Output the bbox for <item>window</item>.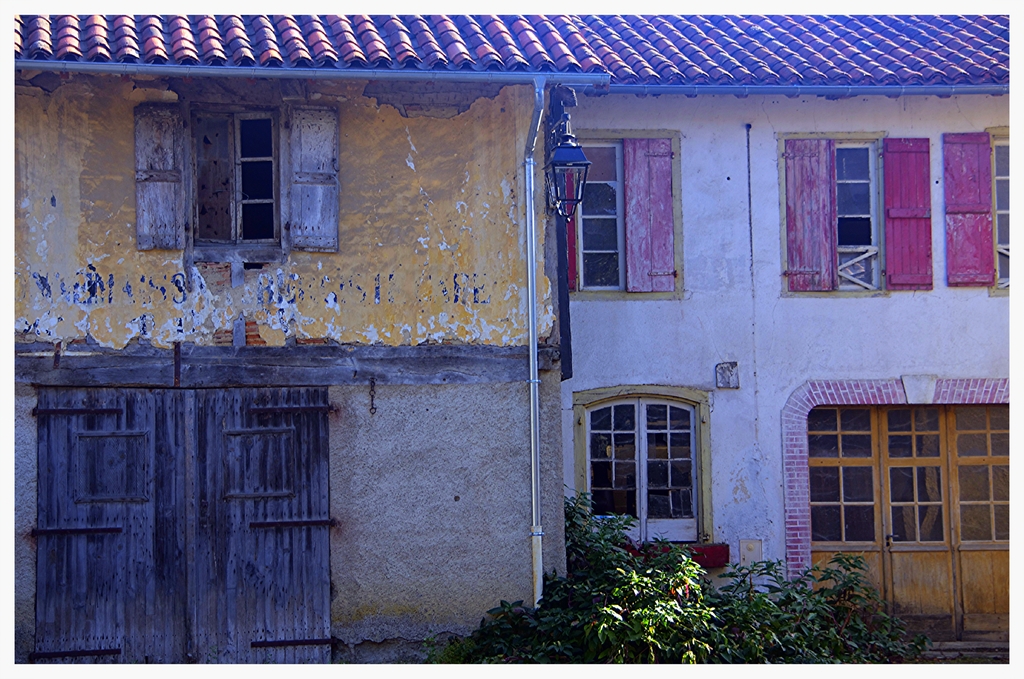
bbox=[149, 74, 305, 273].
